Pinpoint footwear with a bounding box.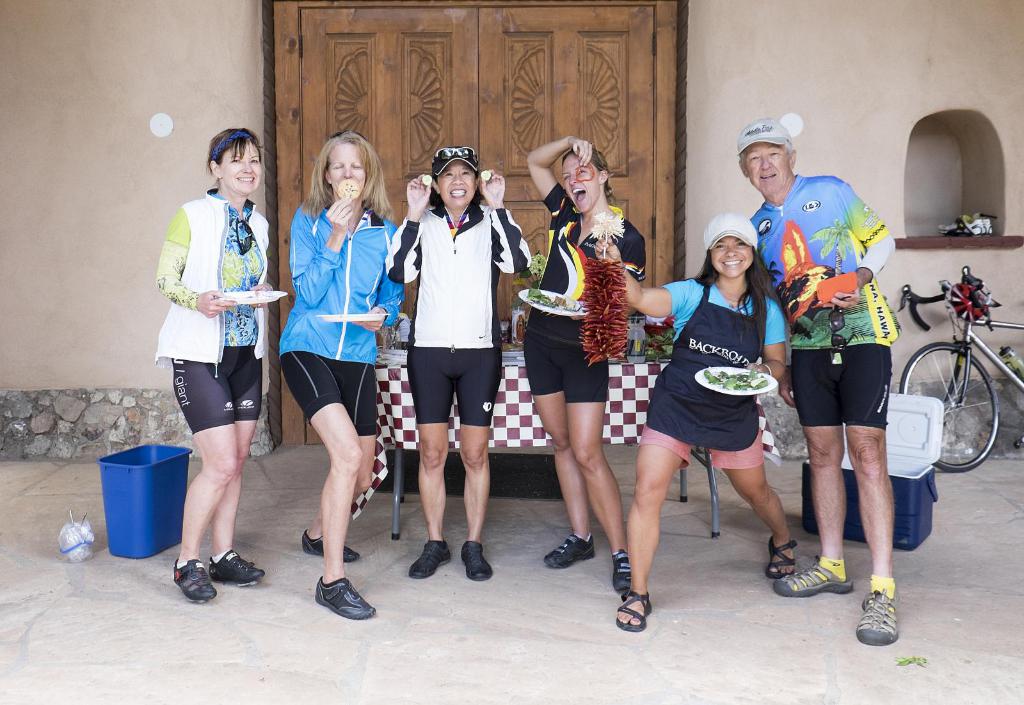
crop(406, 540, 456, 580).
